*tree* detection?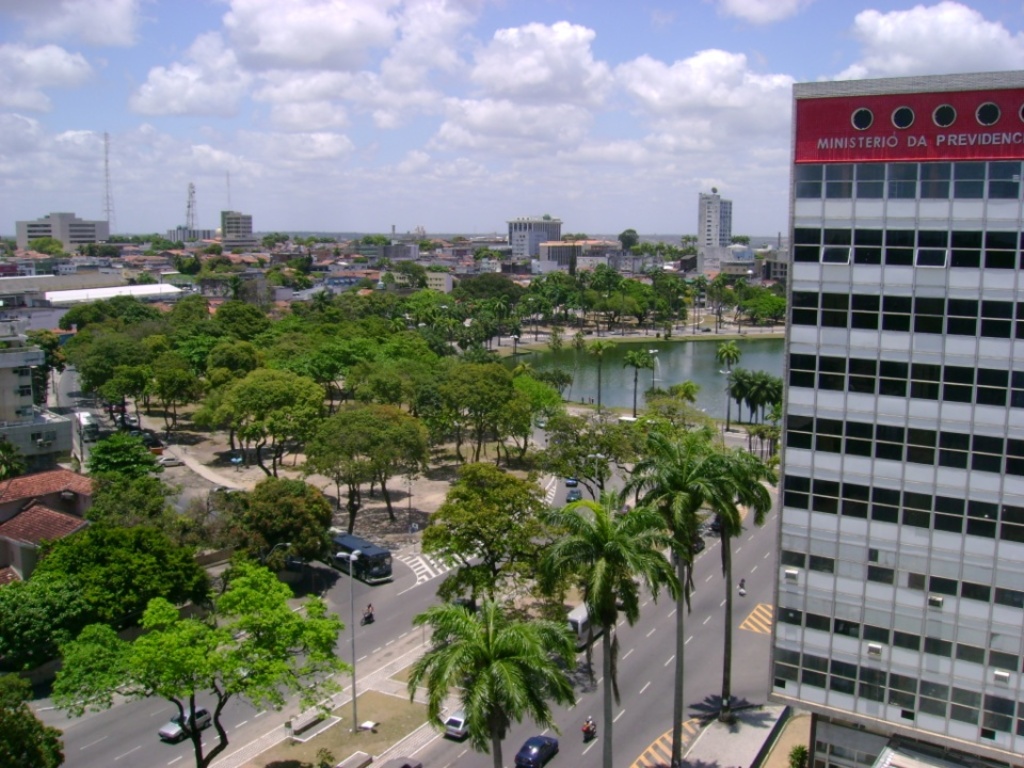
x1=711 y1=272 x2=725 y2=325
